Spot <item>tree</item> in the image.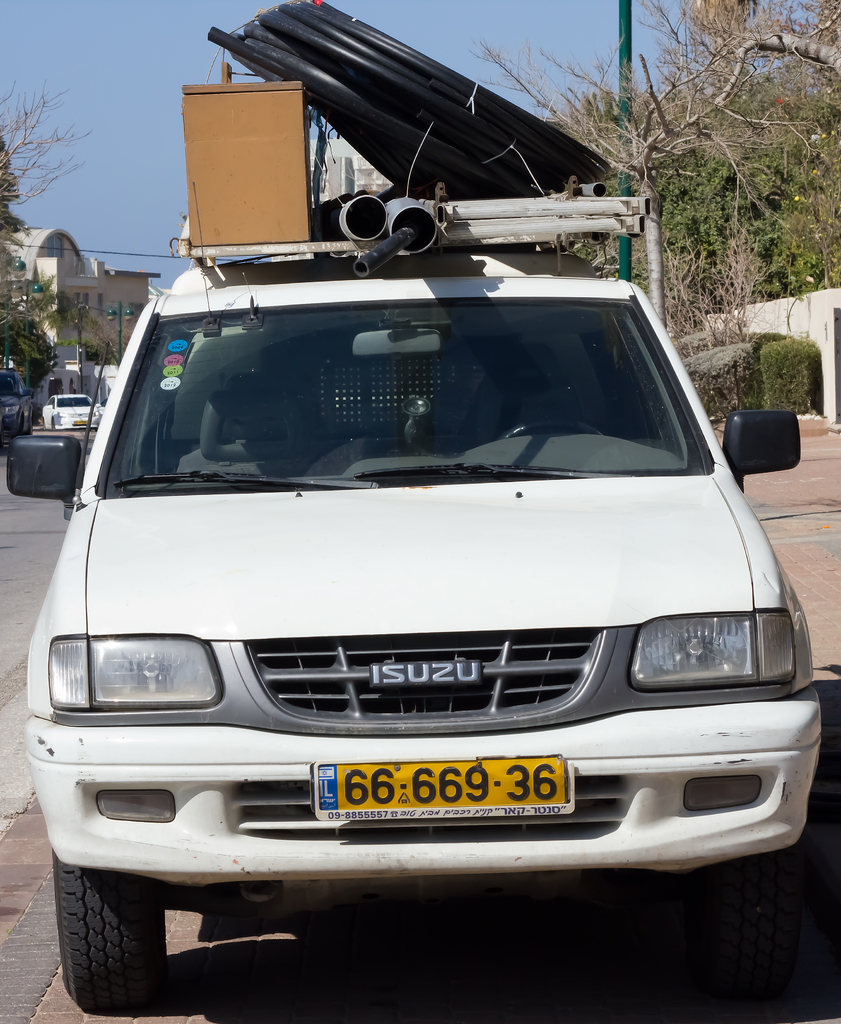
<item>tree</item> found at (left=0, top=63, right=96, bottom=232).
